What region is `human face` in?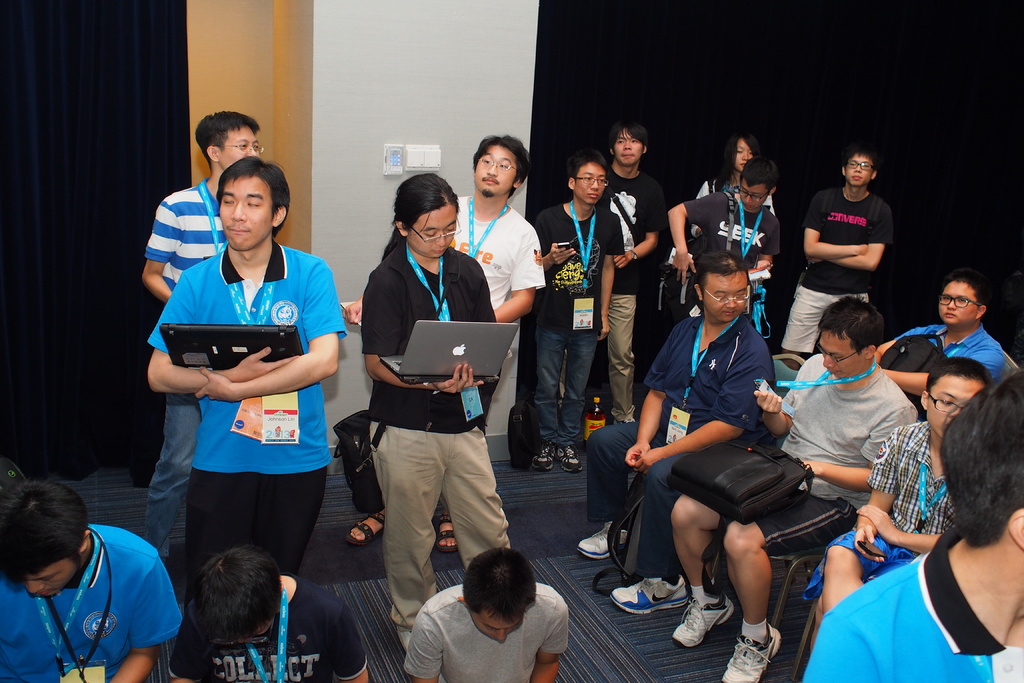
pyautogui.locateOnScreen(572, 162, 604, 206).
